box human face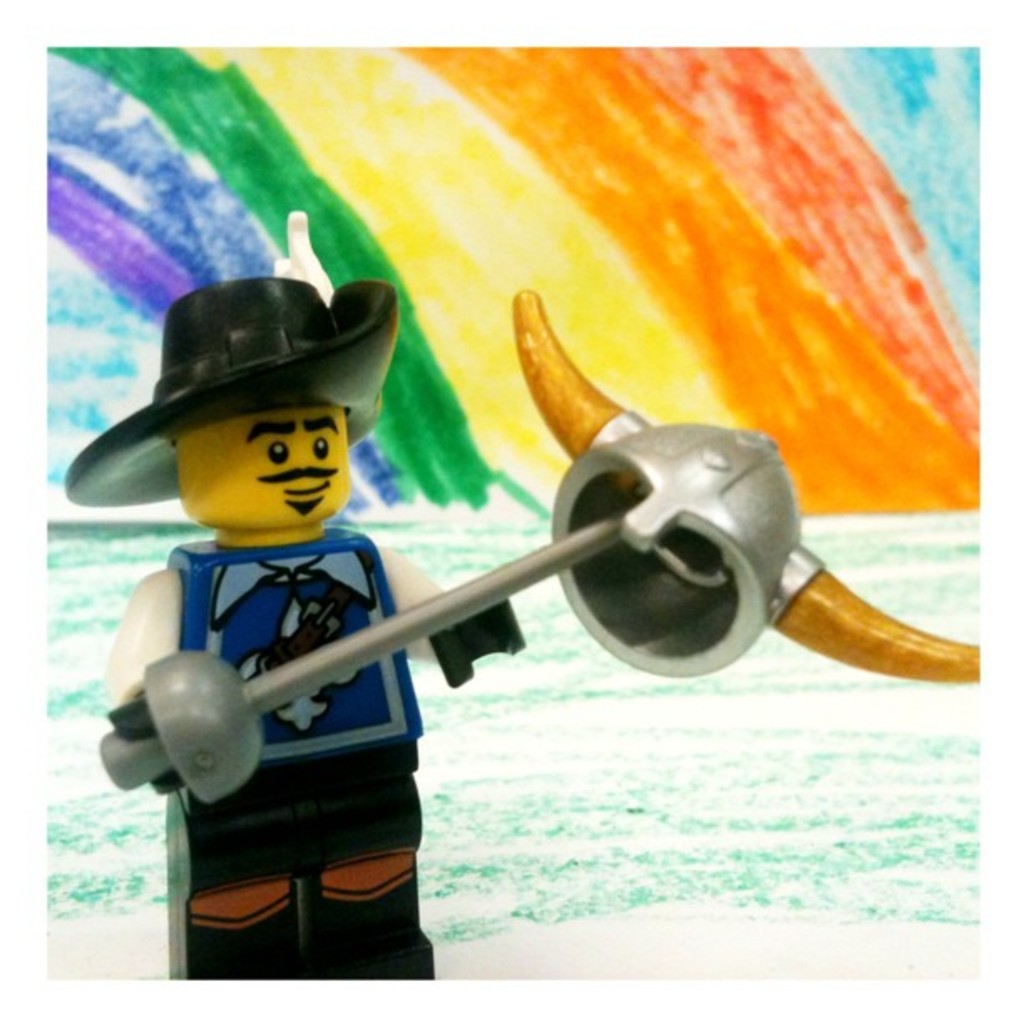
(209,408,346,530)
